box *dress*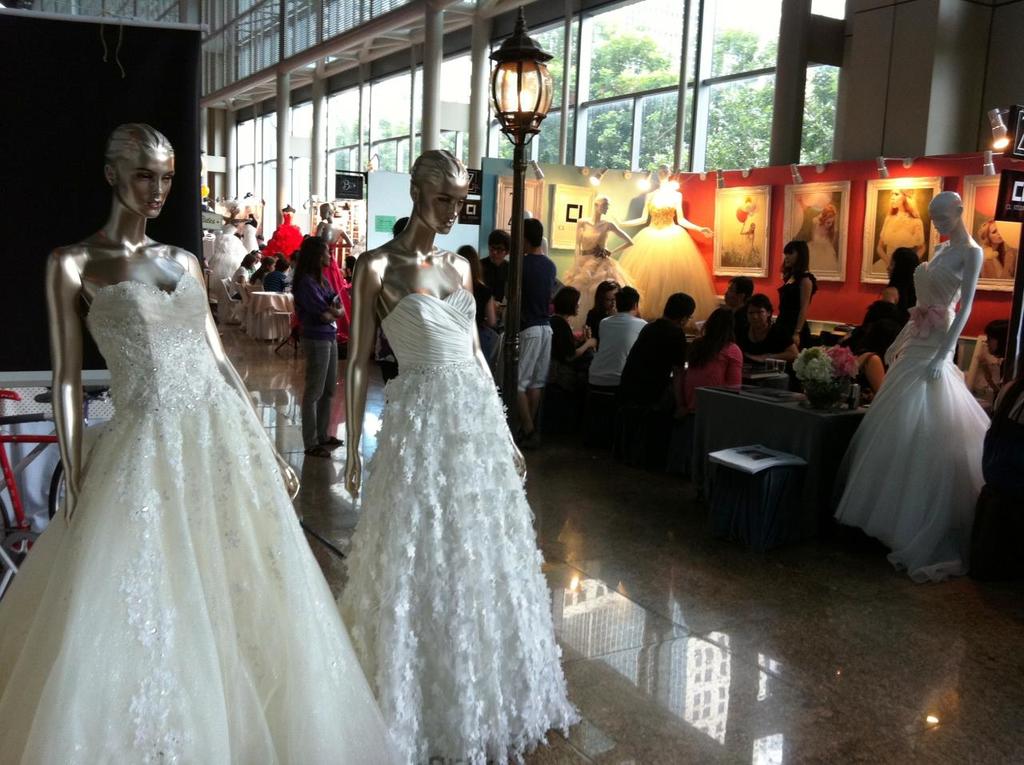
[564,230,643,330]
